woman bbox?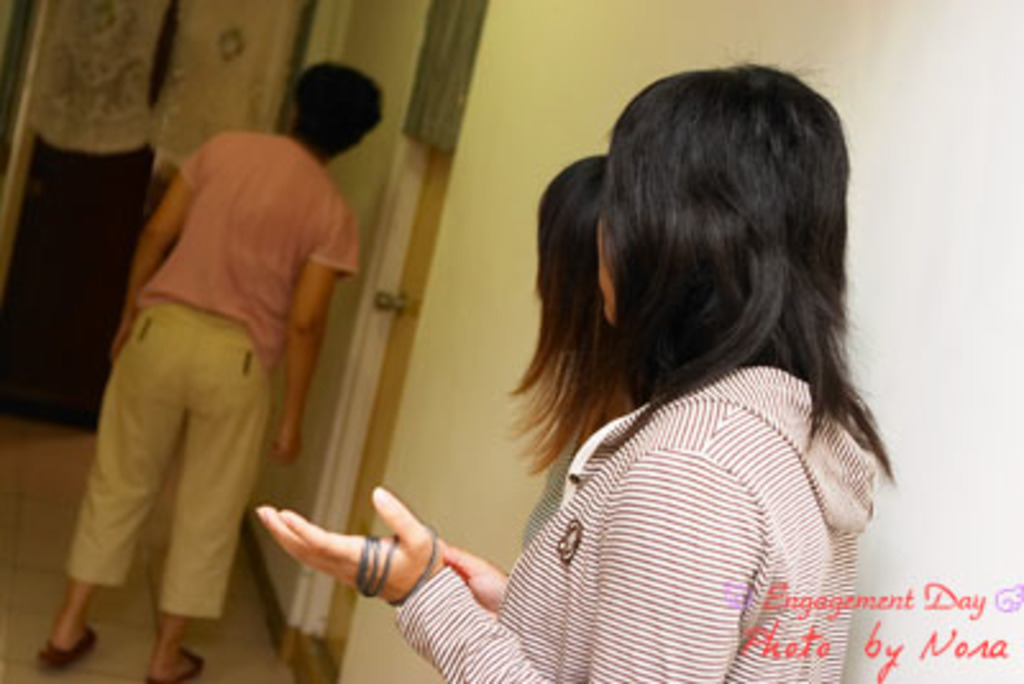
pyautogui.locateOnScreen(517, 154, 658, 553)
